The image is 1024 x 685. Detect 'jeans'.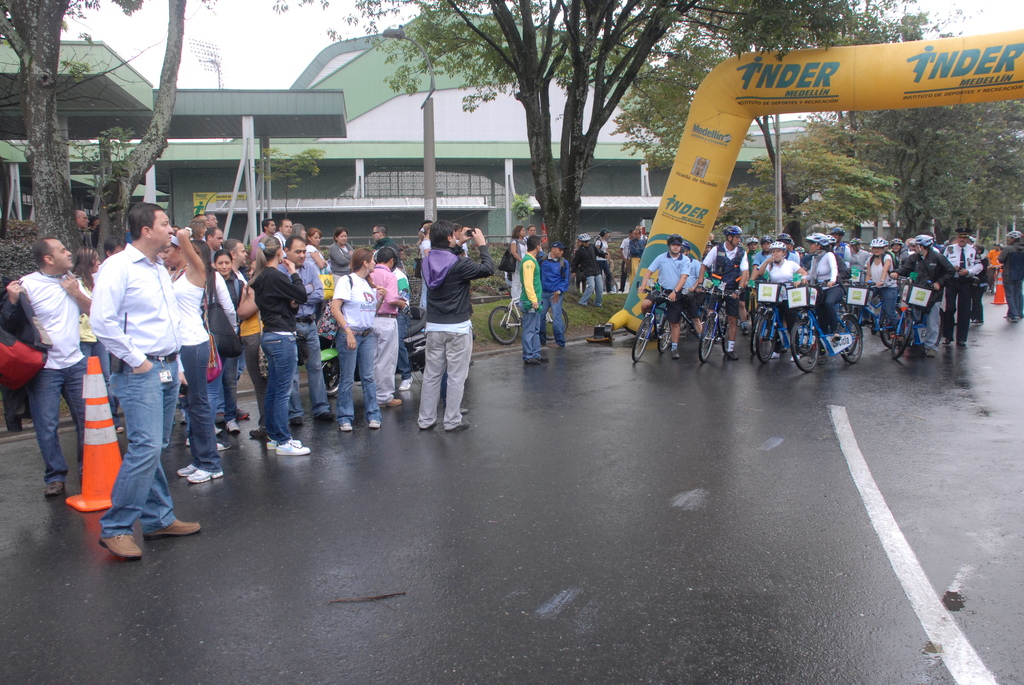
Detection: 181,343,217,473.
